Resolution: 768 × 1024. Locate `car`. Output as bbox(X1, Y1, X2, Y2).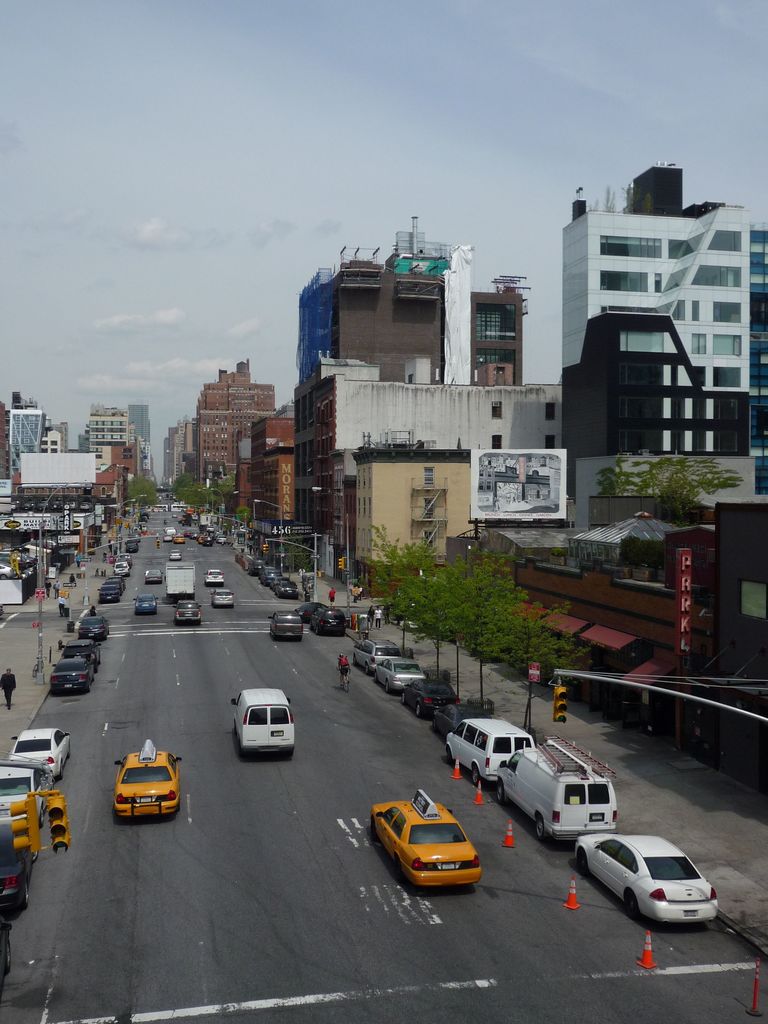
bbox(374, 656, 424, 694).
